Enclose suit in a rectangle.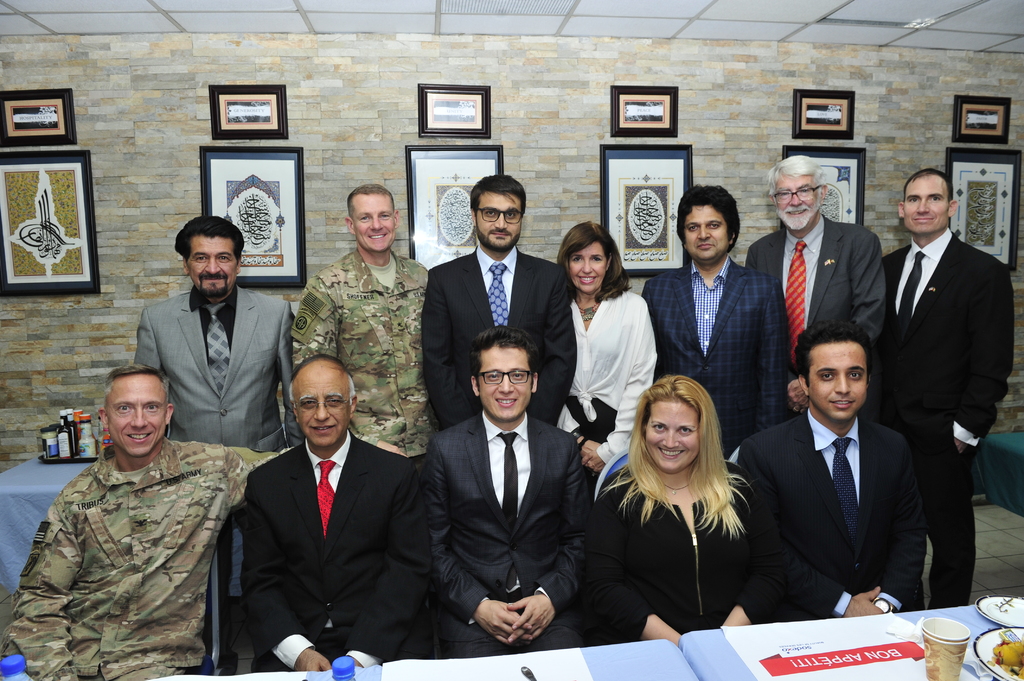
crop(735, 406, 925, 620).
